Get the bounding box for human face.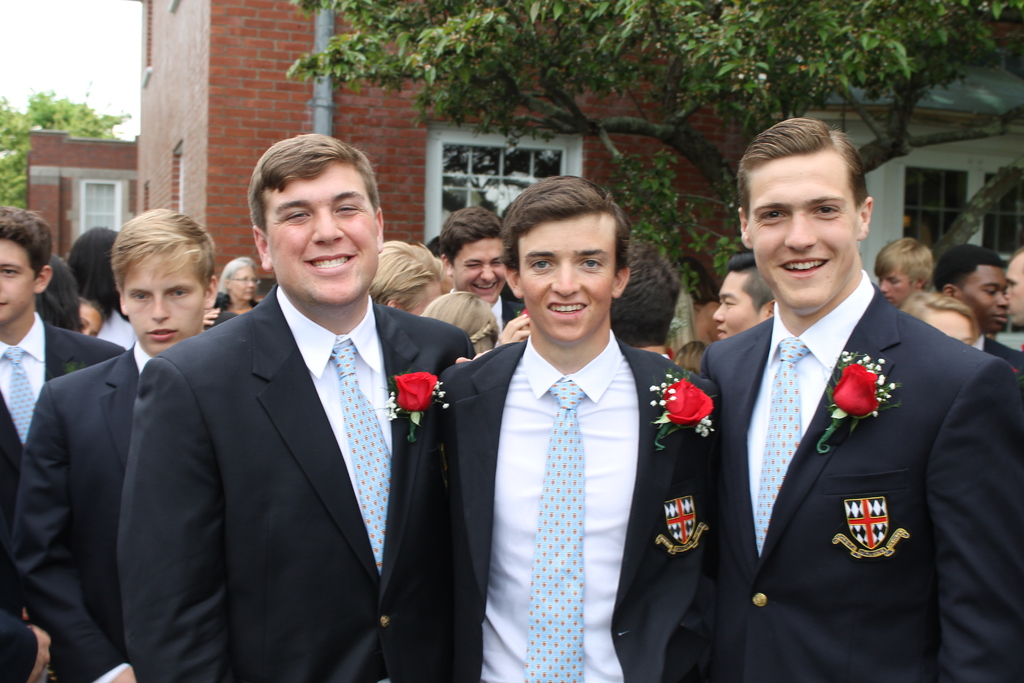
detection(876, 269, 919, 306).
